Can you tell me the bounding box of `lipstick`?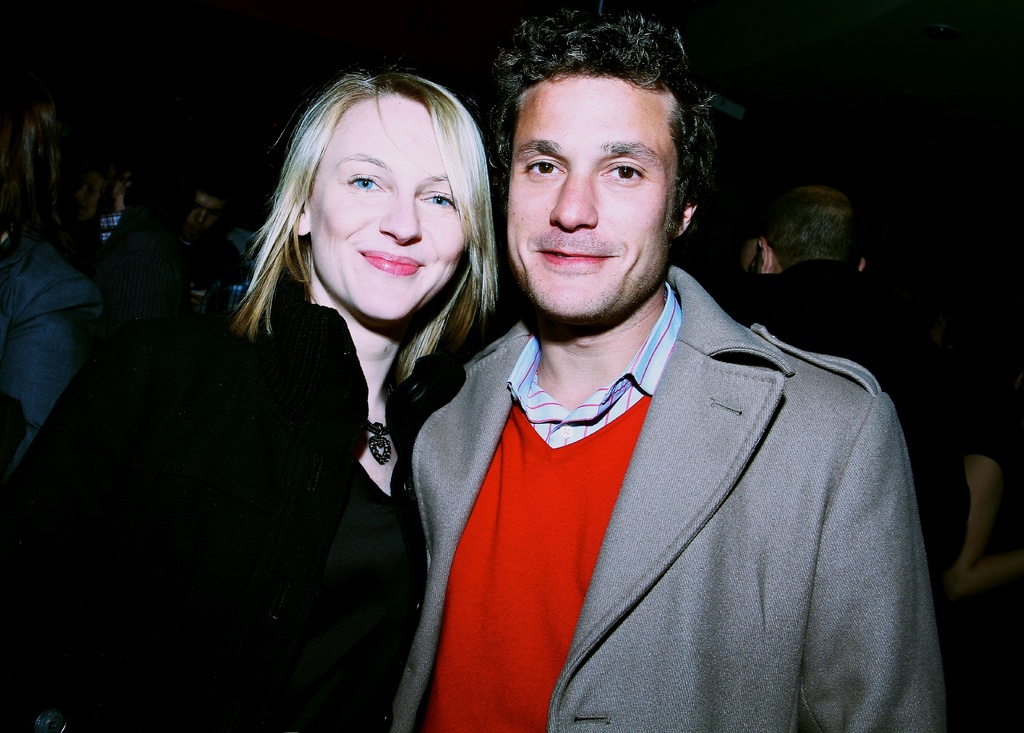
(left=357, top=249, right=422, bottom=272).
